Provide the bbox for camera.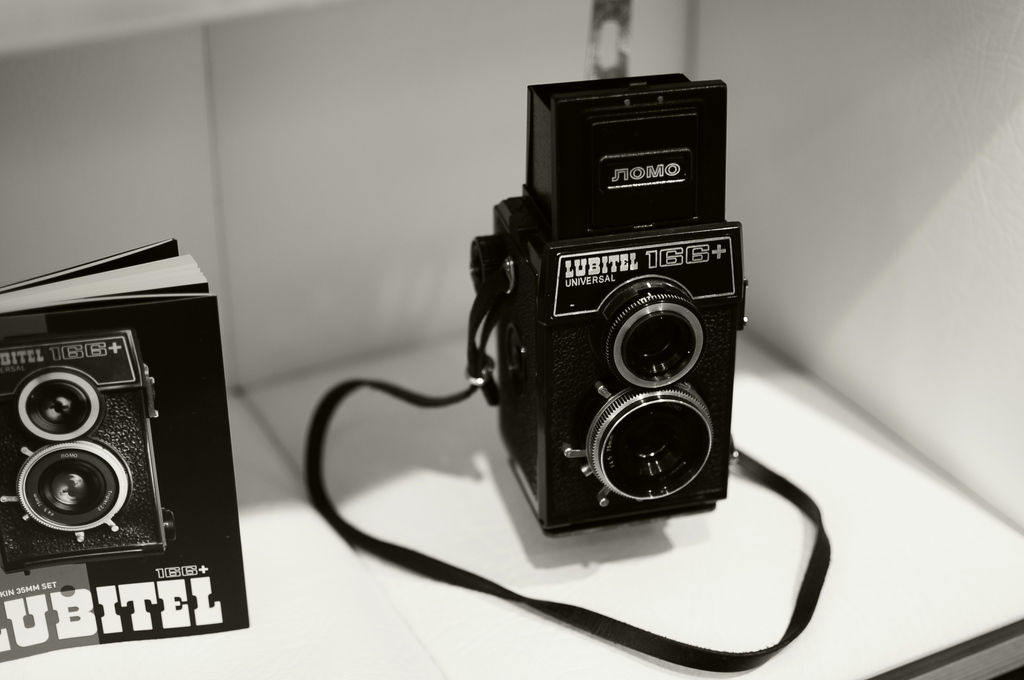
x1=0, y1=329, x2=179, y2=576.
